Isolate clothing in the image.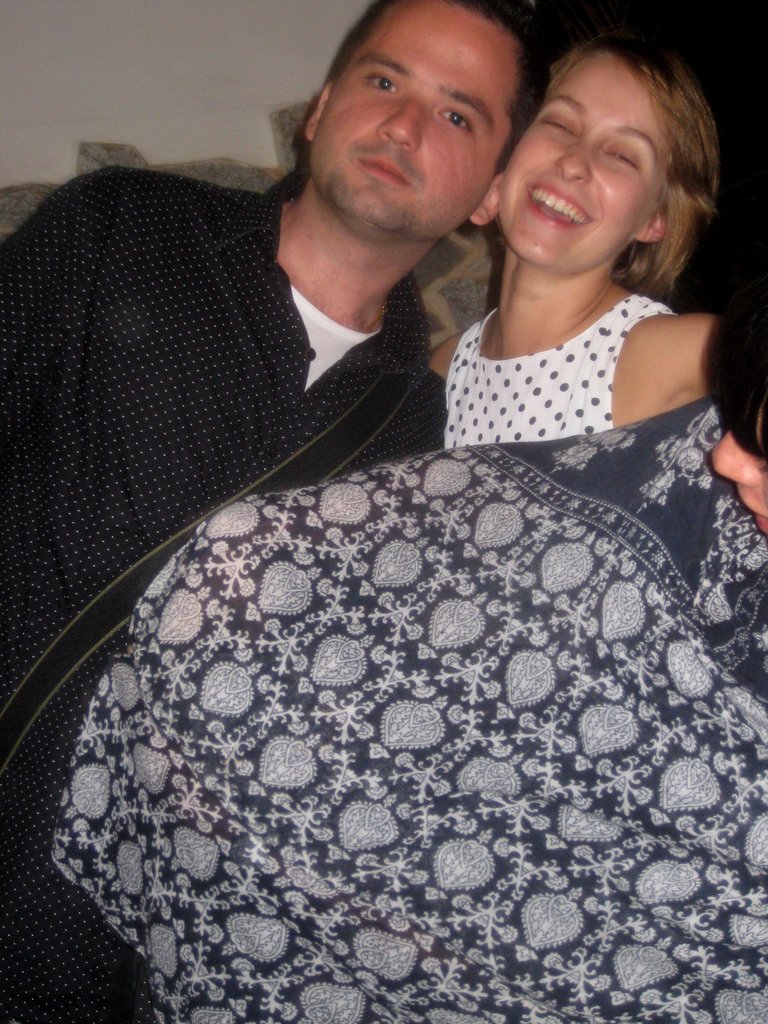
Isolated region: l=435, t=293, r=697, b=449.
